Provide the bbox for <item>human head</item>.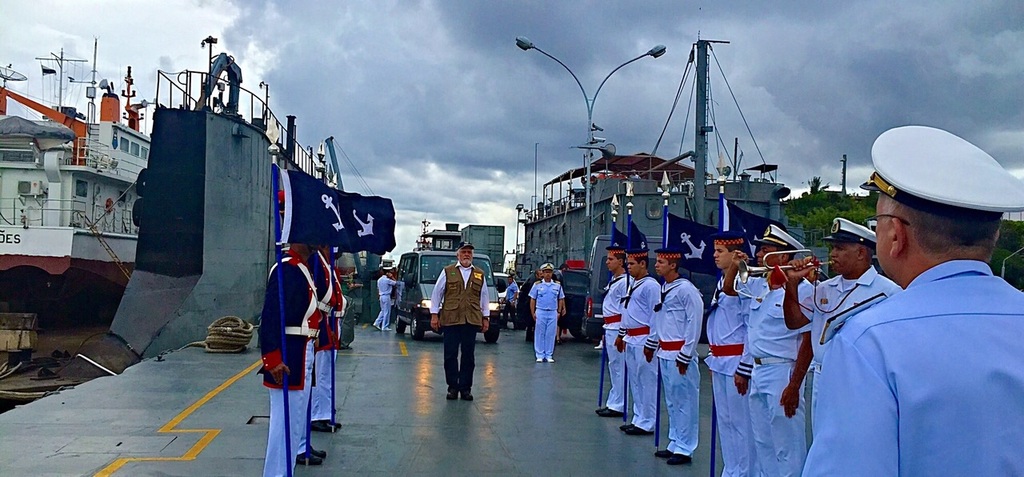
(x1=755, y1=222, x2=805, y2=266).
